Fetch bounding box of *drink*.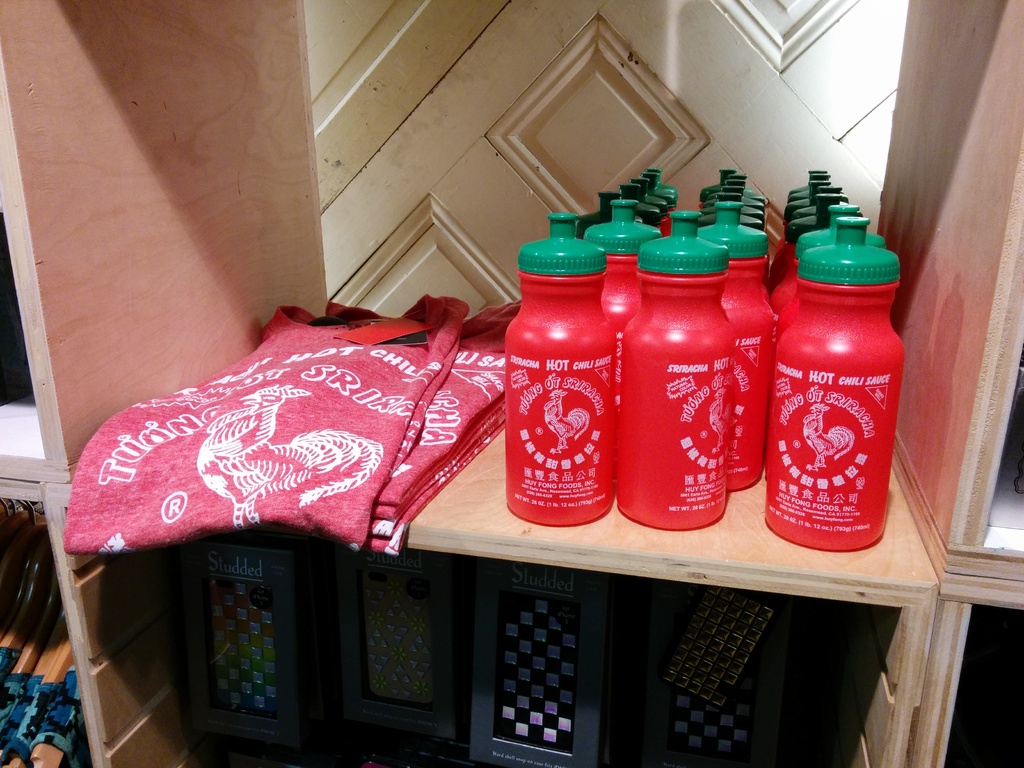
Bbox: select_region(514, 239, 622, 538).
